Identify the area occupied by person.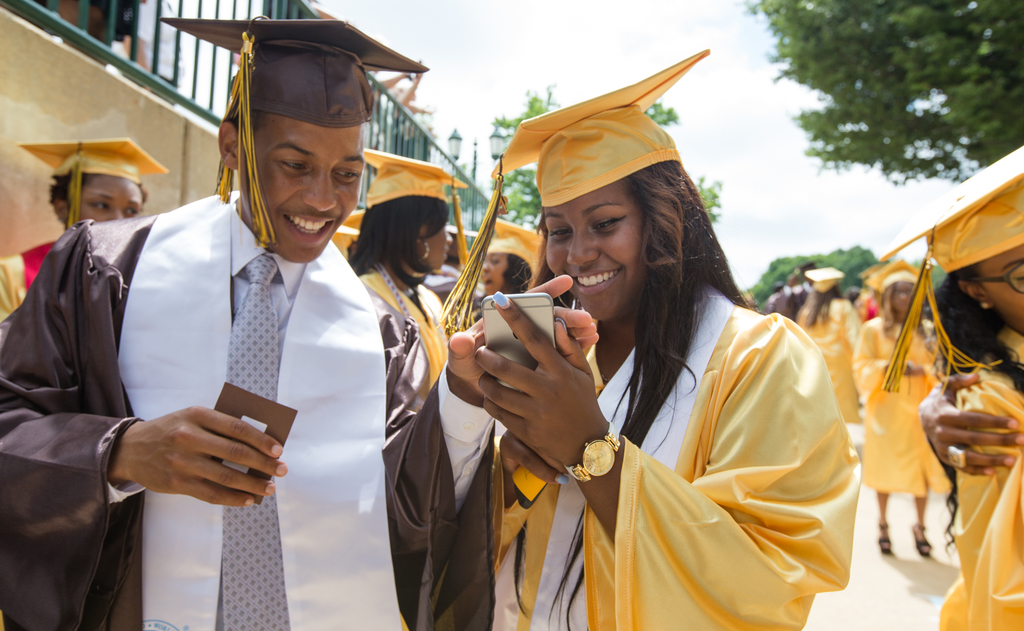
Area: (916,366,1023,486).
